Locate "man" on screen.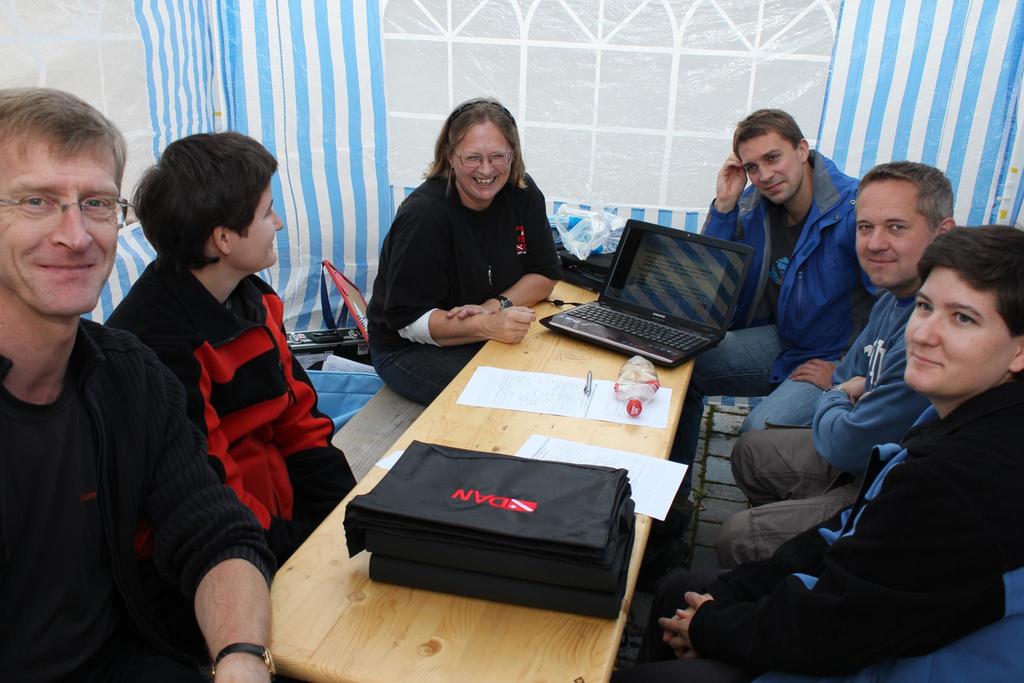
On screen at region(727, 161, 963, 471).
